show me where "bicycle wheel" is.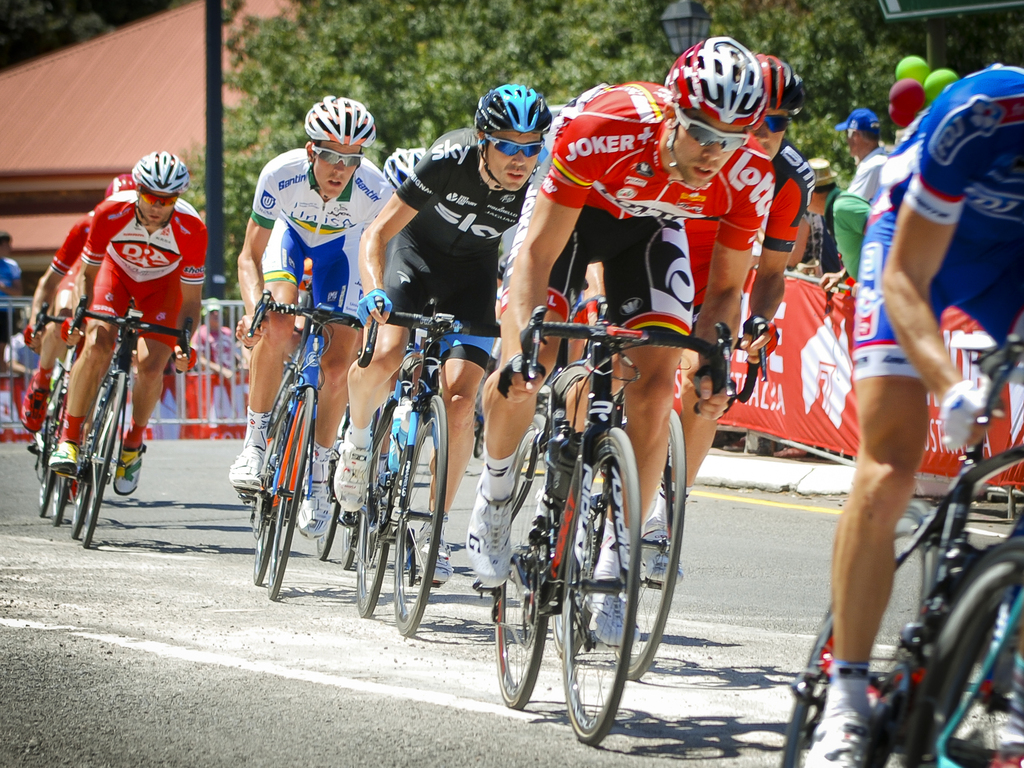
"bicycle wheel" is at bbox=[271, 390, 319, 600].
